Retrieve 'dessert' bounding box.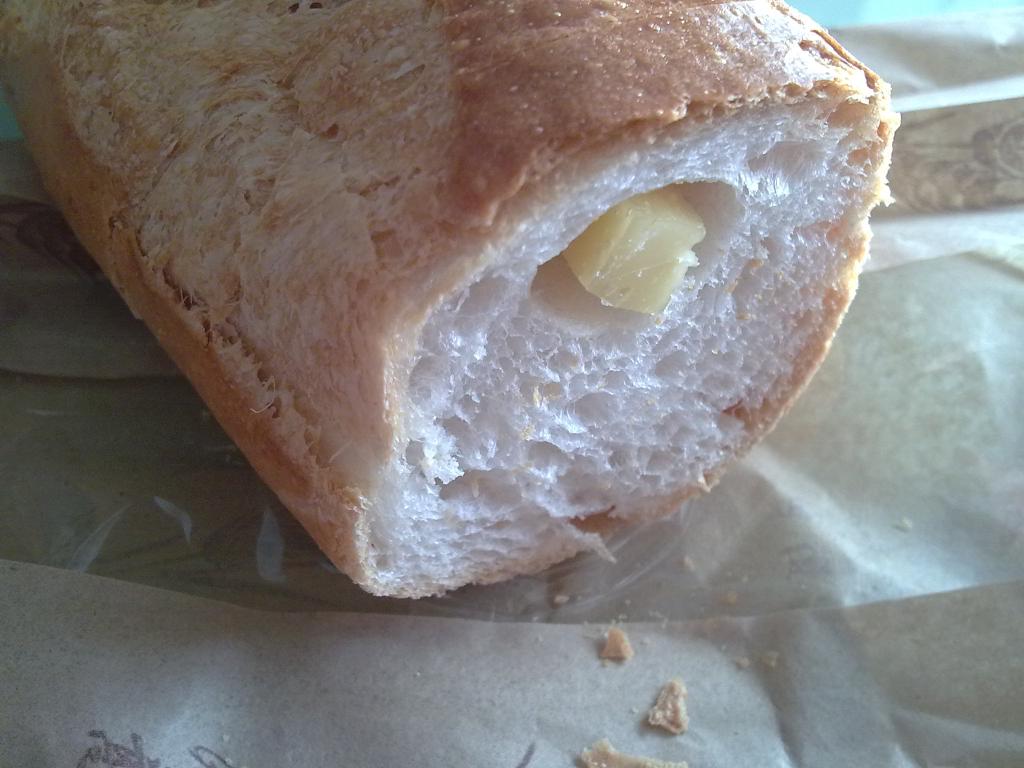
Bounding box: select_region(0, 0, 900, 601).
